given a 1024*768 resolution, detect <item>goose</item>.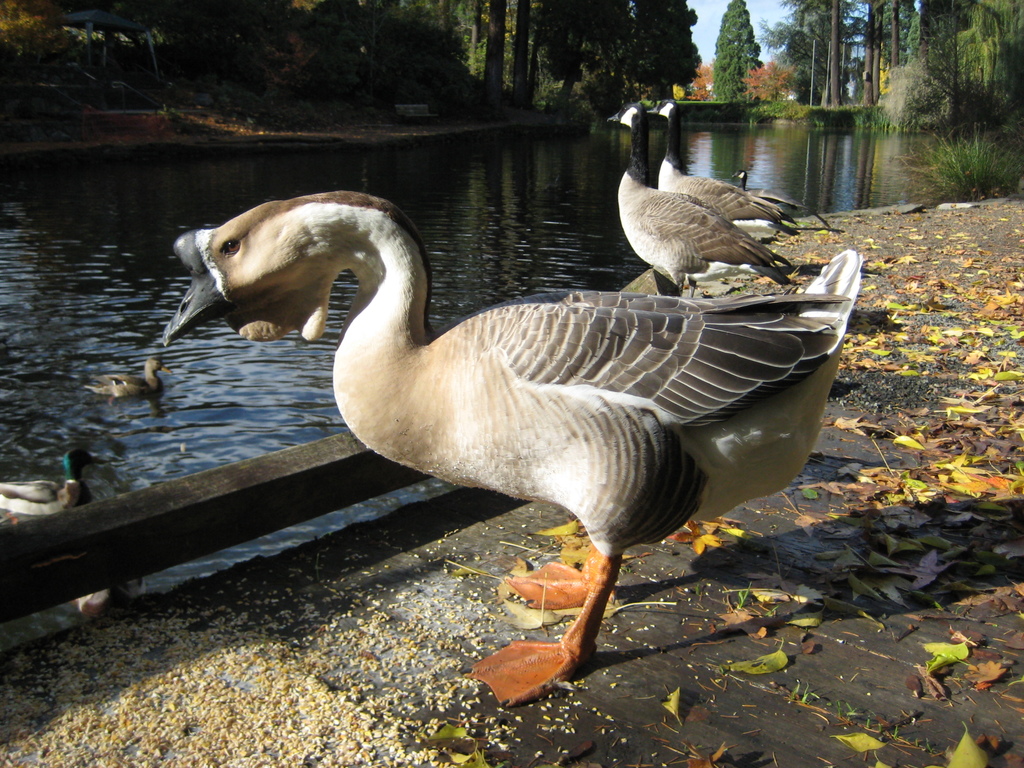
[x1=159, y1=189, x2=860, y2=705].
